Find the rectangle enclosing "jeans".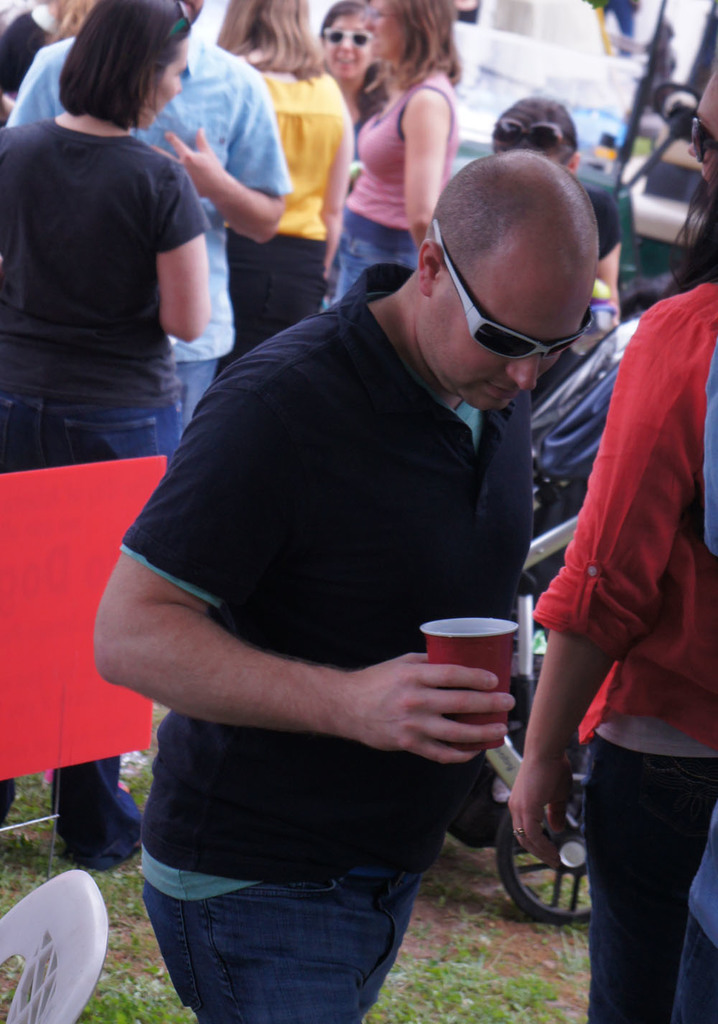
BBox(589, 725, 716, 1018).
